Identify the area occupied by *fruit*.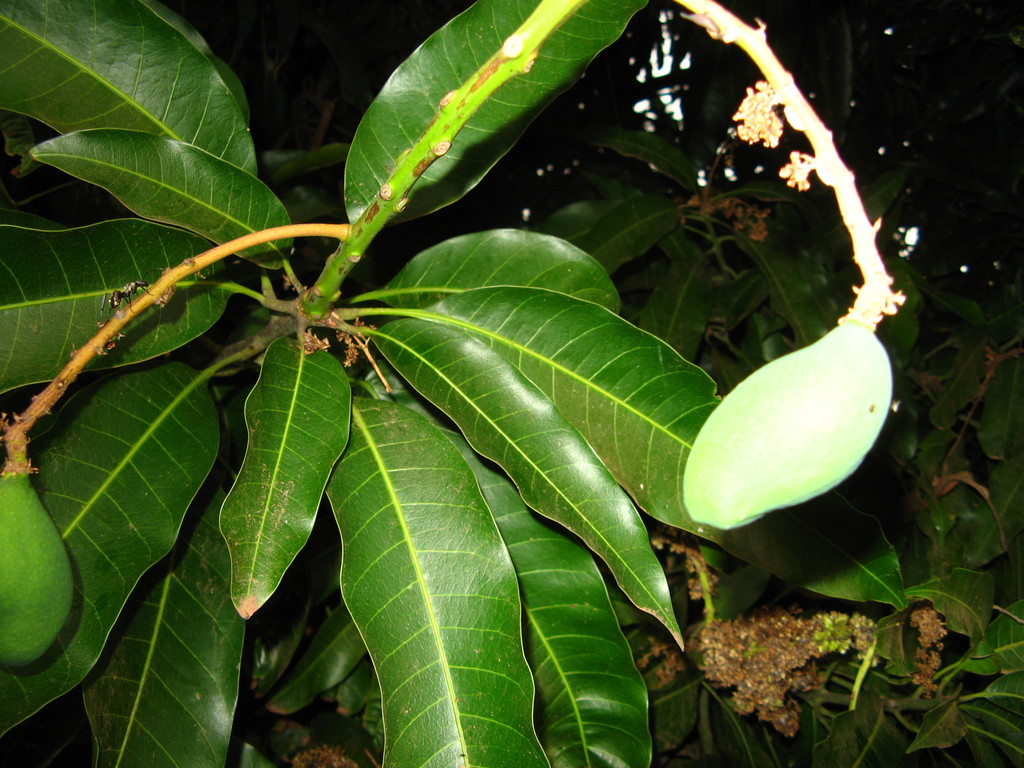
Area: [left=689, top=276, right=896, bottom=513].
